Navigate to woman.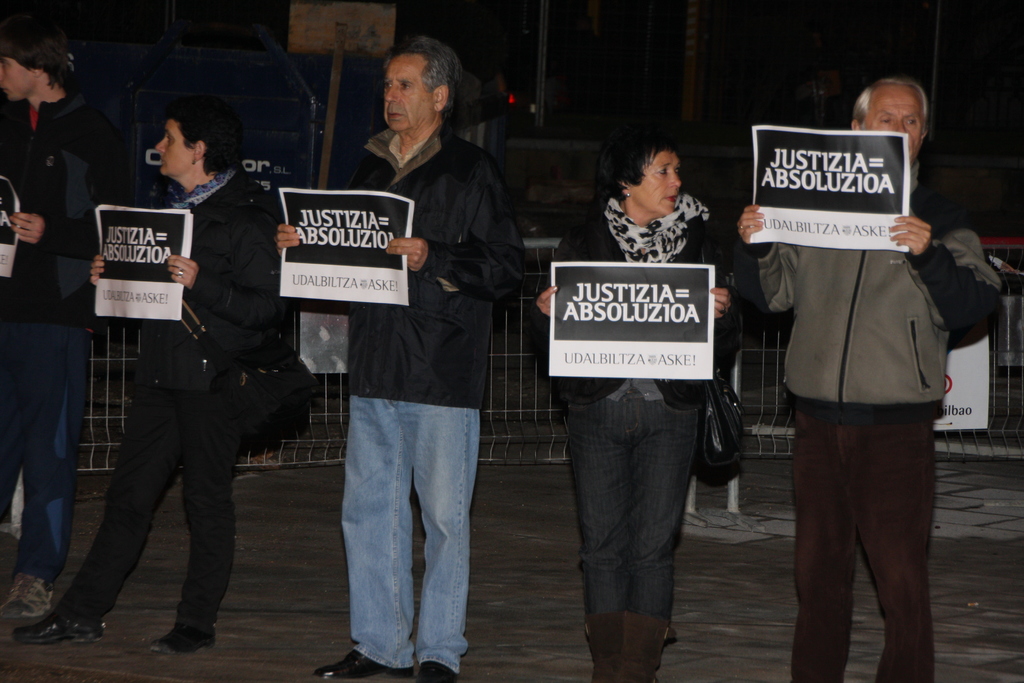
Navigation target: [x1=531, y1=128, x2=742, y2=682].
